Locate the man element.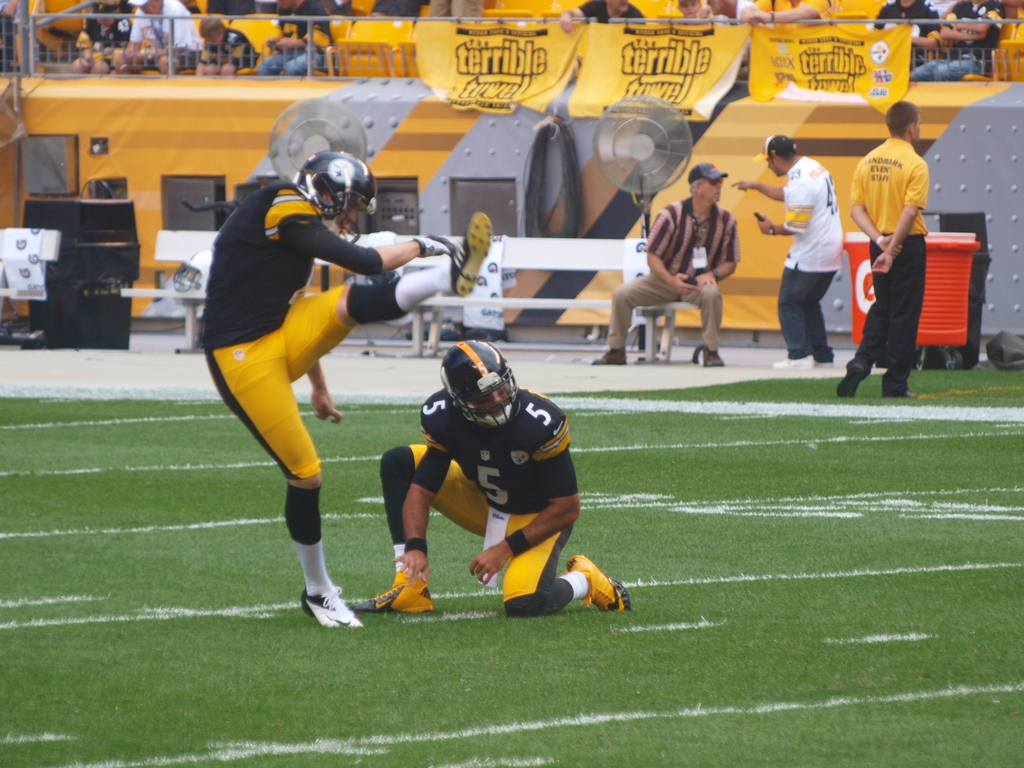
Element bbox: x1=348, y1=339, x2=632, y2=618.
